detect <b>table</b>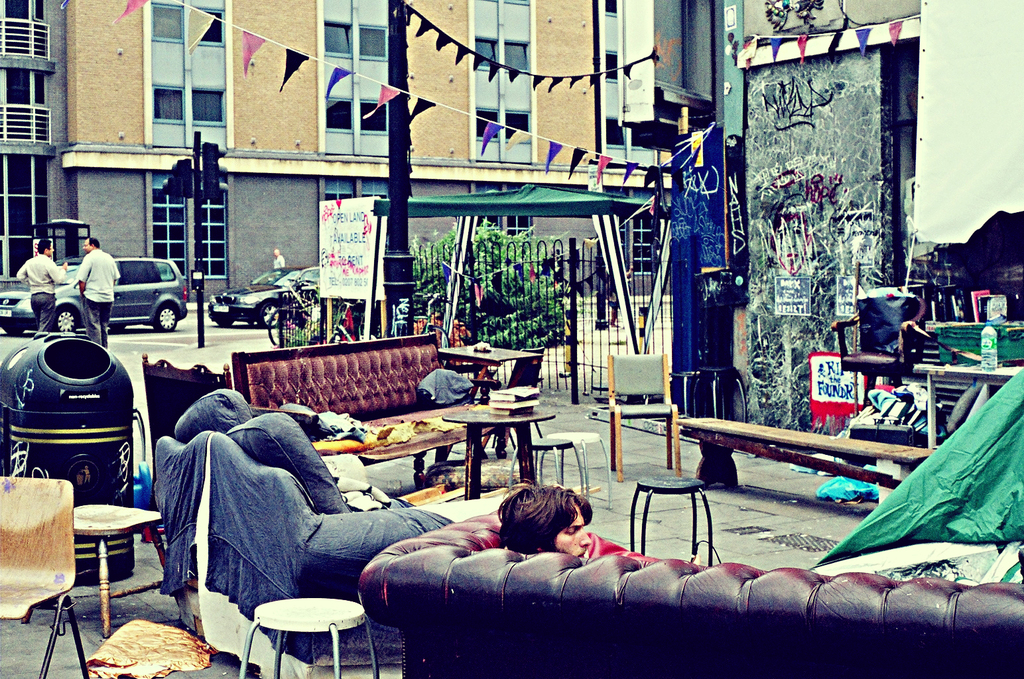
x1=677 y1=409 x2=936 y2=491
